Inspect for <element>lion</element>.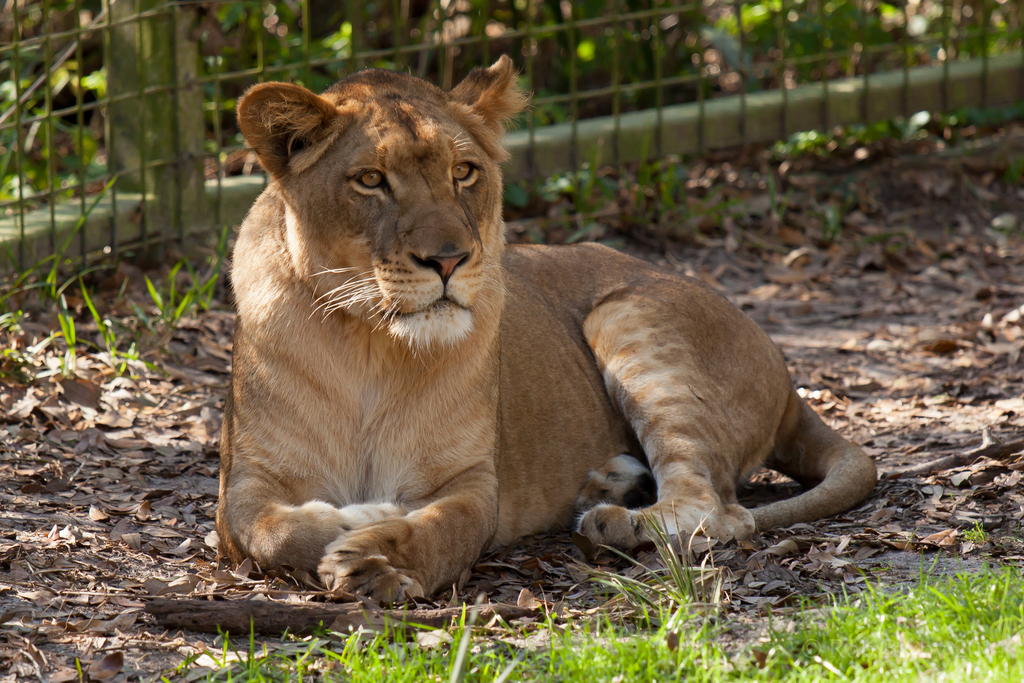
Inspection: [220,55,880,605].
